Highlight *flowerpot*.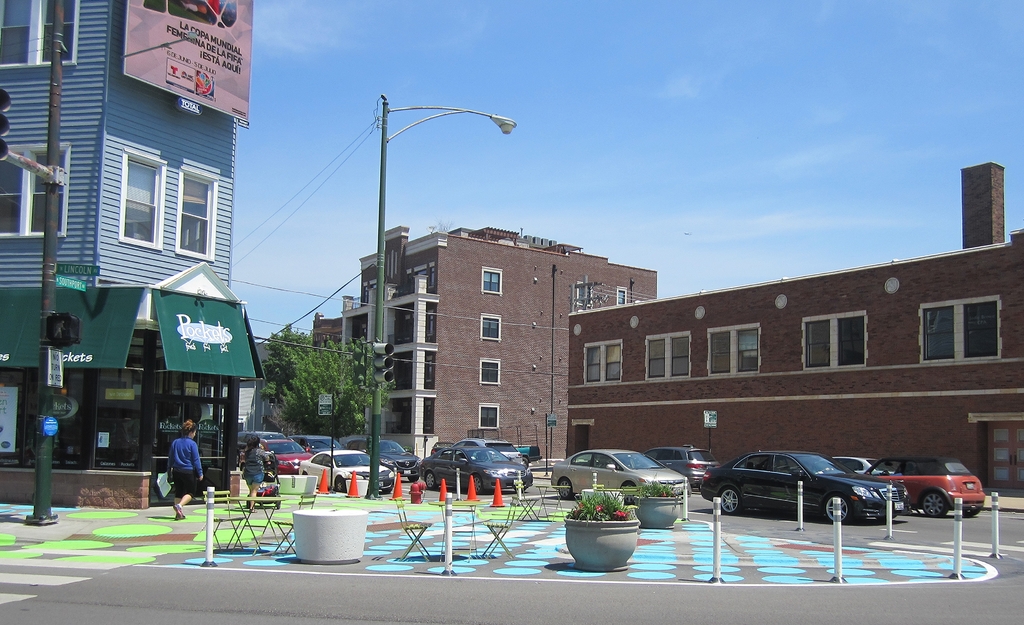
Highlighted region: {"left": 554, "top": 509, "right": 646, "bottom": 571}.
